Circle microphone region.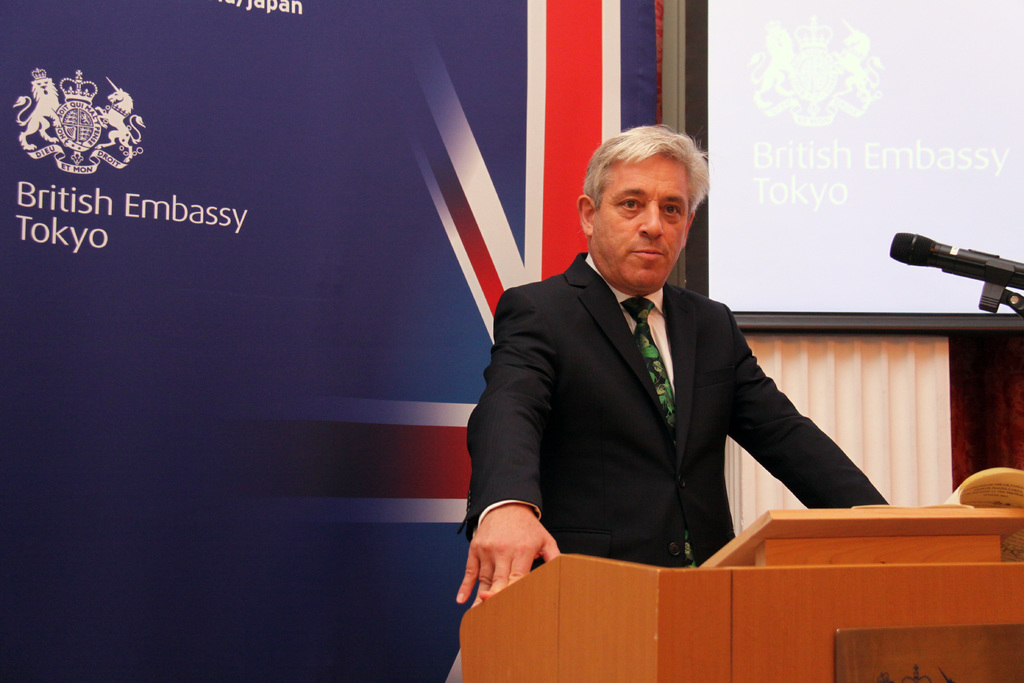
Region: left=897, top=218, right=1006, bottom=303.
